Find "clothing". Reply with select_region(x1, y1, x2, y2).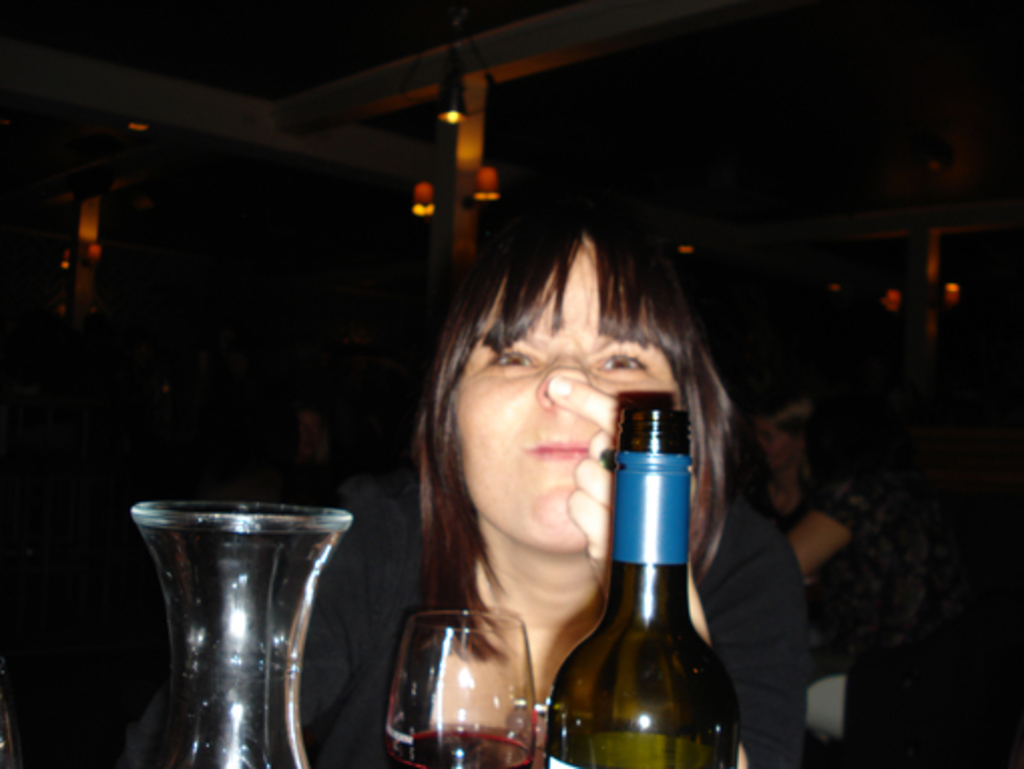
select_region(122, 464, 805, 761).
